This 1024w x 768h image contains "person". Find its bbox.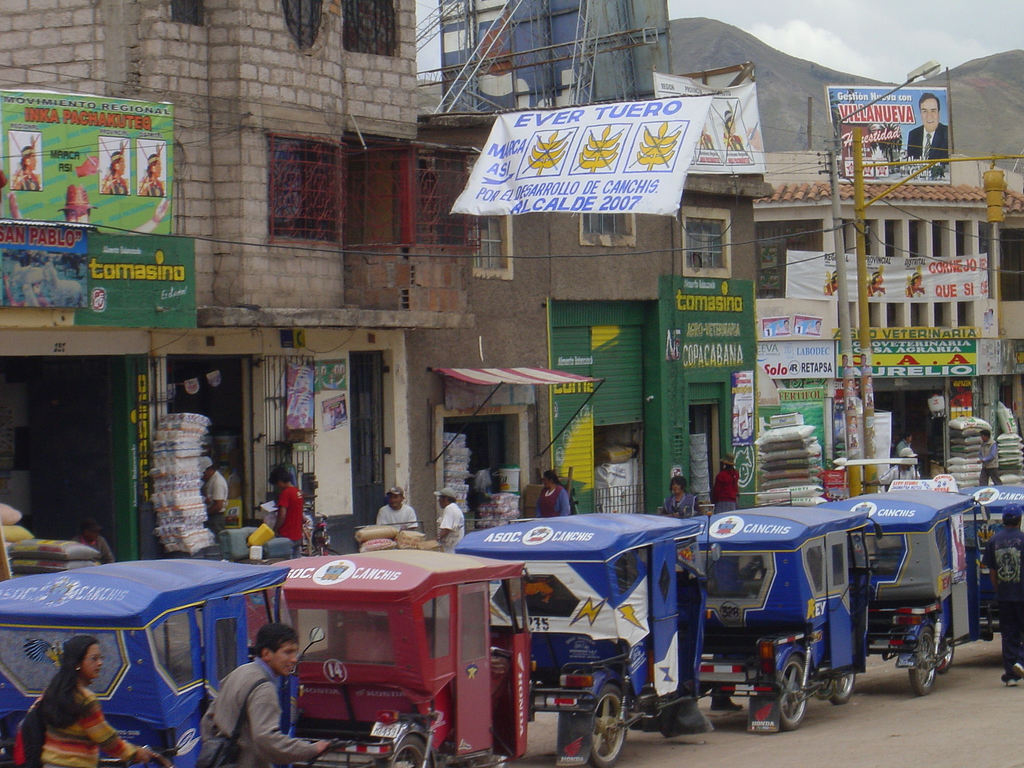
Rect(269, 468, 305, 556).
